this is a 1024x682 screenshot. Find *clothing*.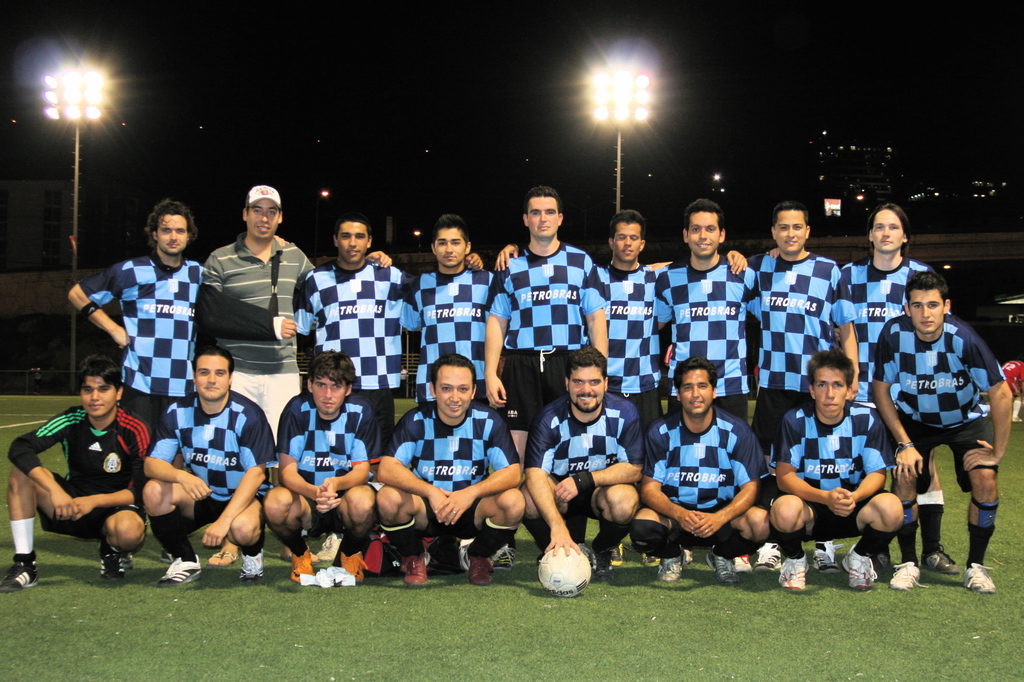
Bounding box: crop(73, 253, 207, 434).
